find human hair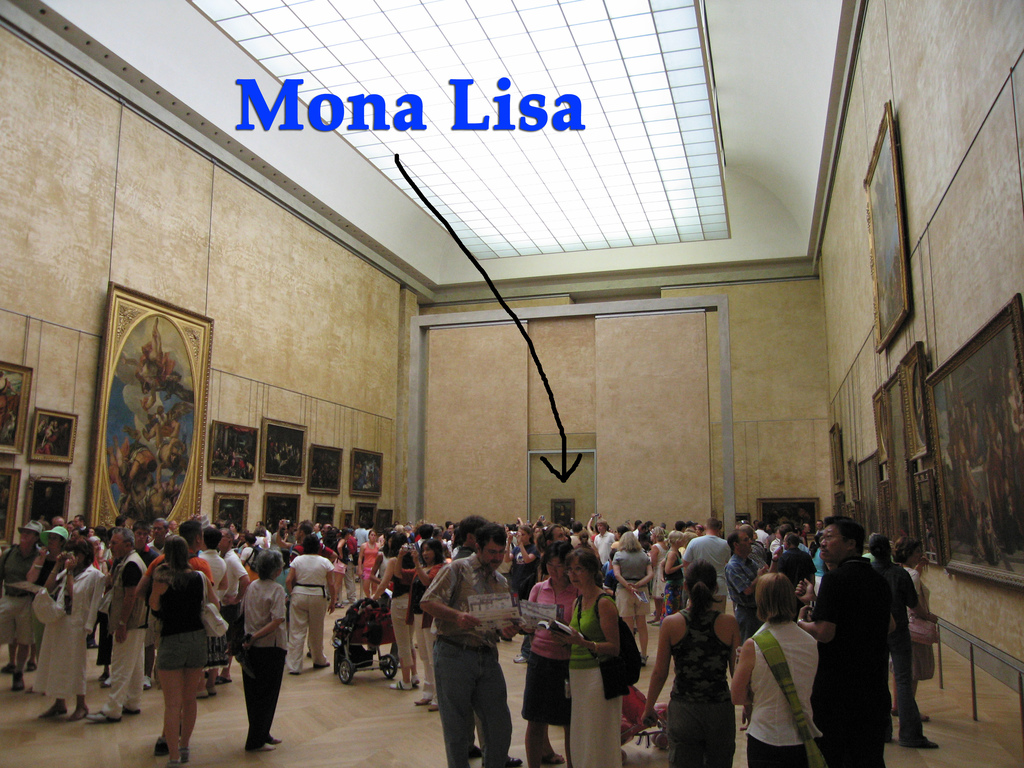
BBox(726, 528, 738, 552)
